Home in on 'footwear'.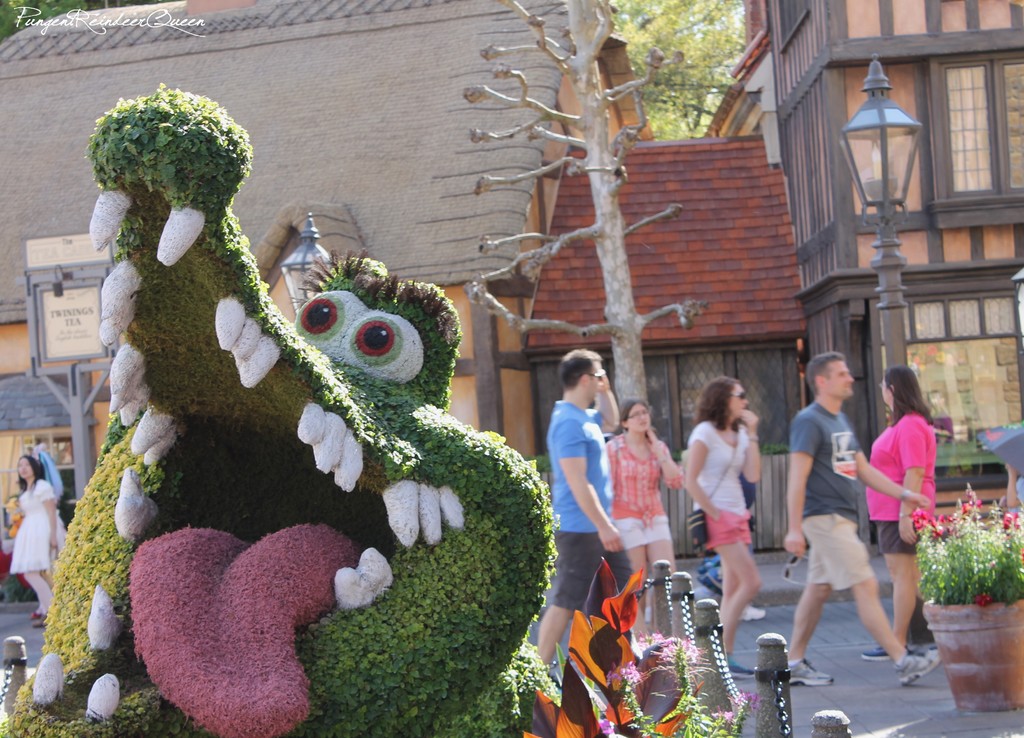
Homed in at region(29, 612, 44, 620).
